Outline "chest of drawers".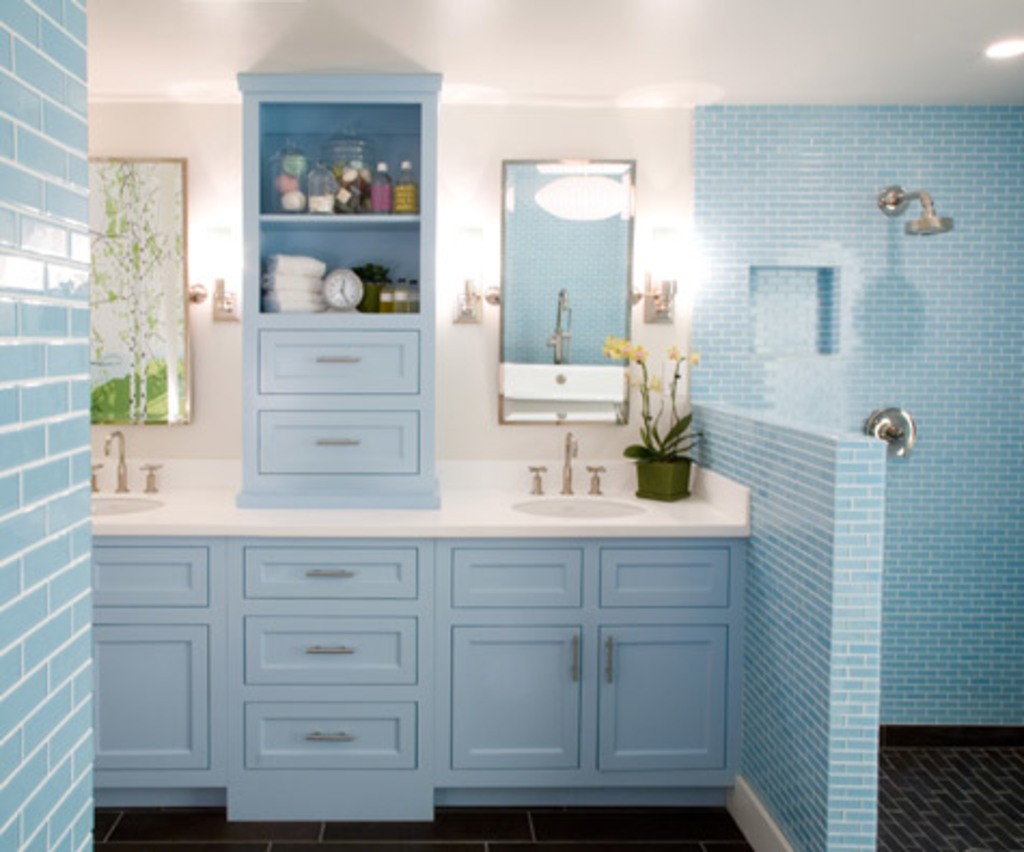
Outline: pyautogui.locateOnScreen(88, 535, 748, 820).
